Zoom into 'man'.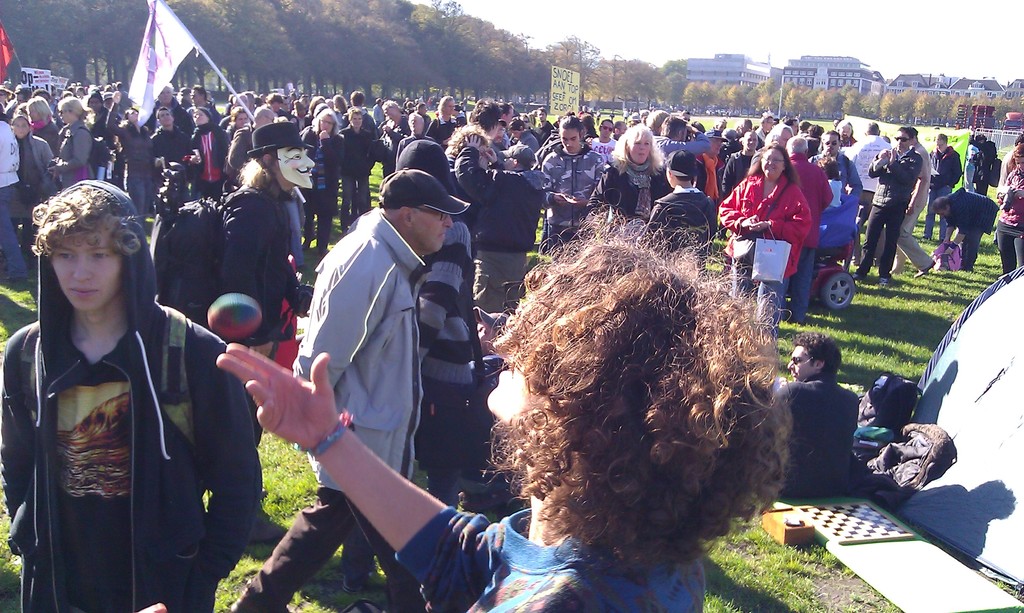
Zoom target: left=337, top=112, right=380, bottom=235.
